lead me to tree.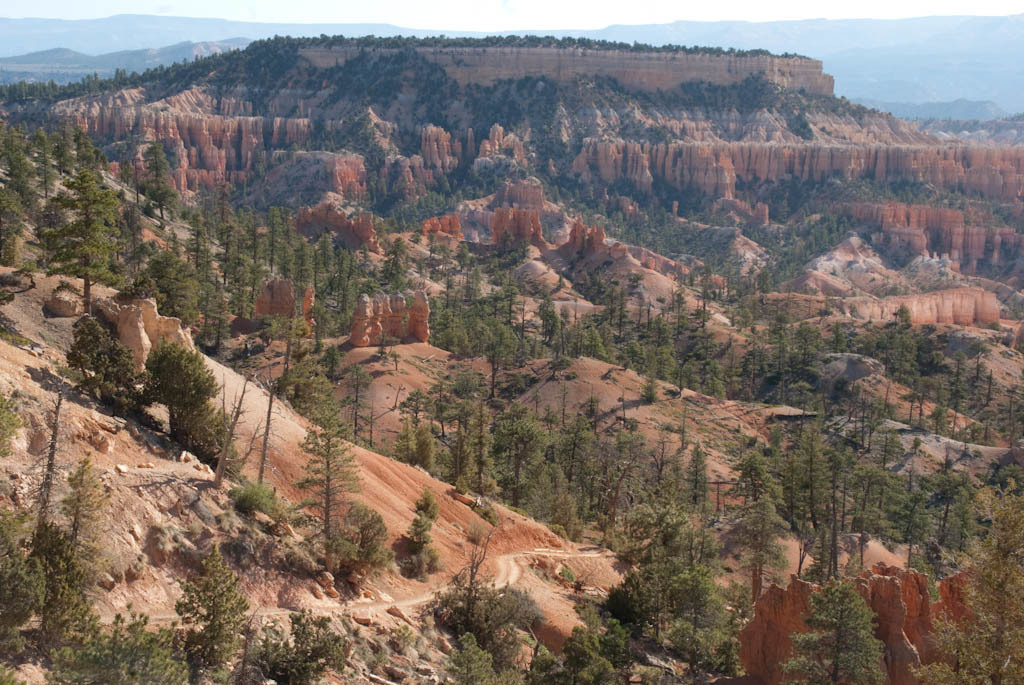
Lead to rect(20, 441, 109, 658).
